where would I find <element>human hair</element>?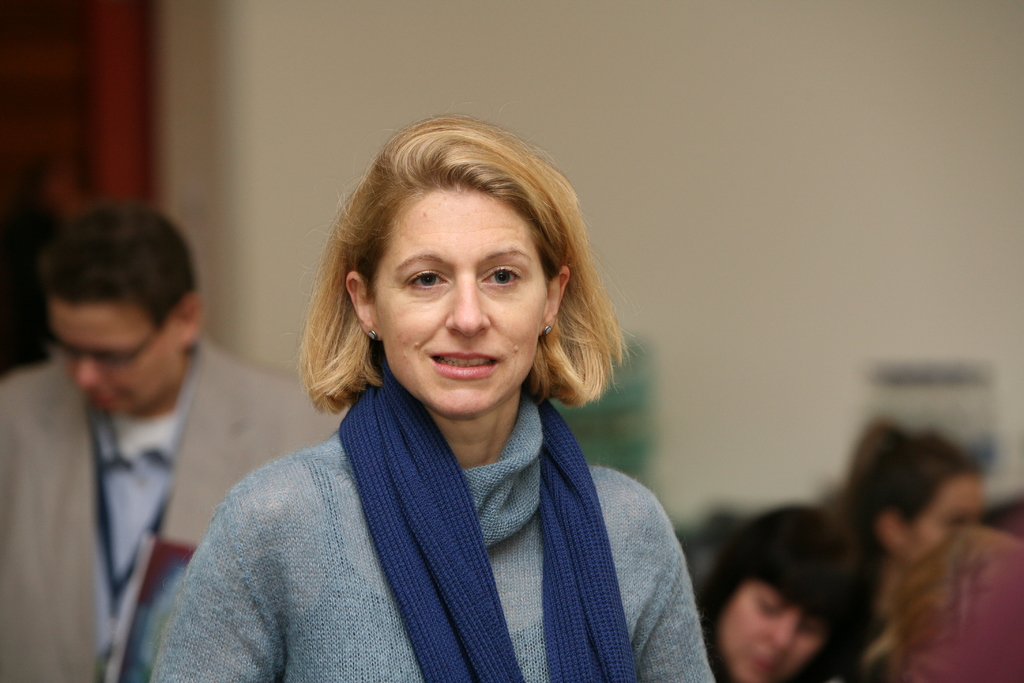
At BBox(693, 502, 872, 682).
